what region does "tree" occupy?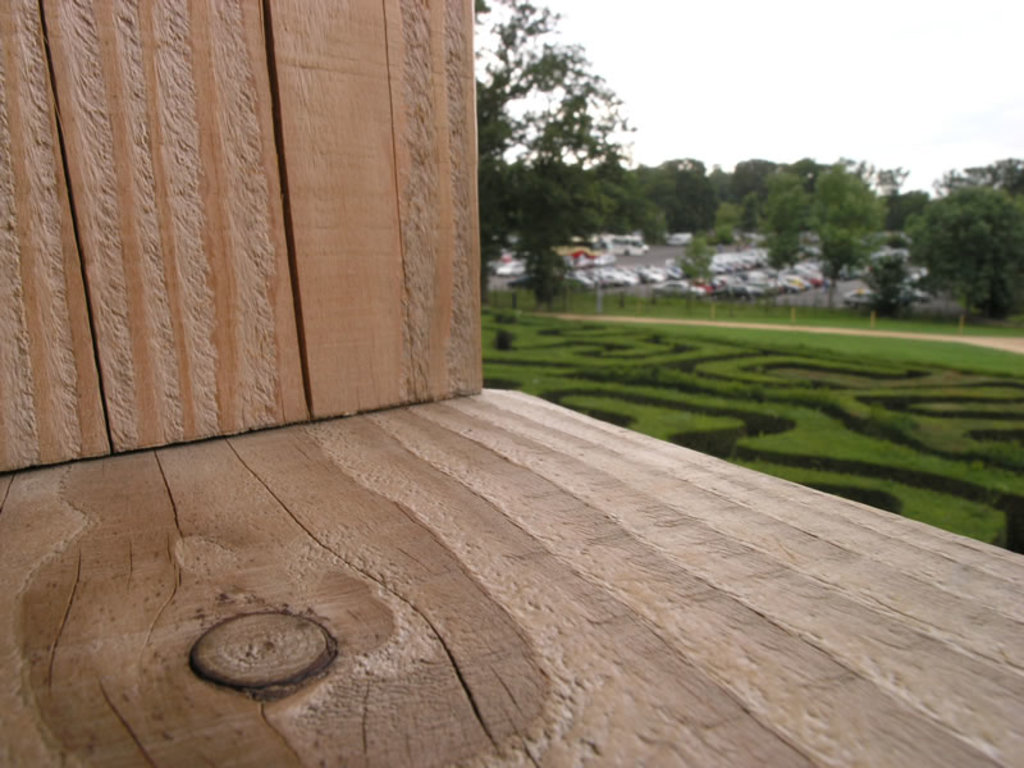
BBox(815, 163, 888, 317).
